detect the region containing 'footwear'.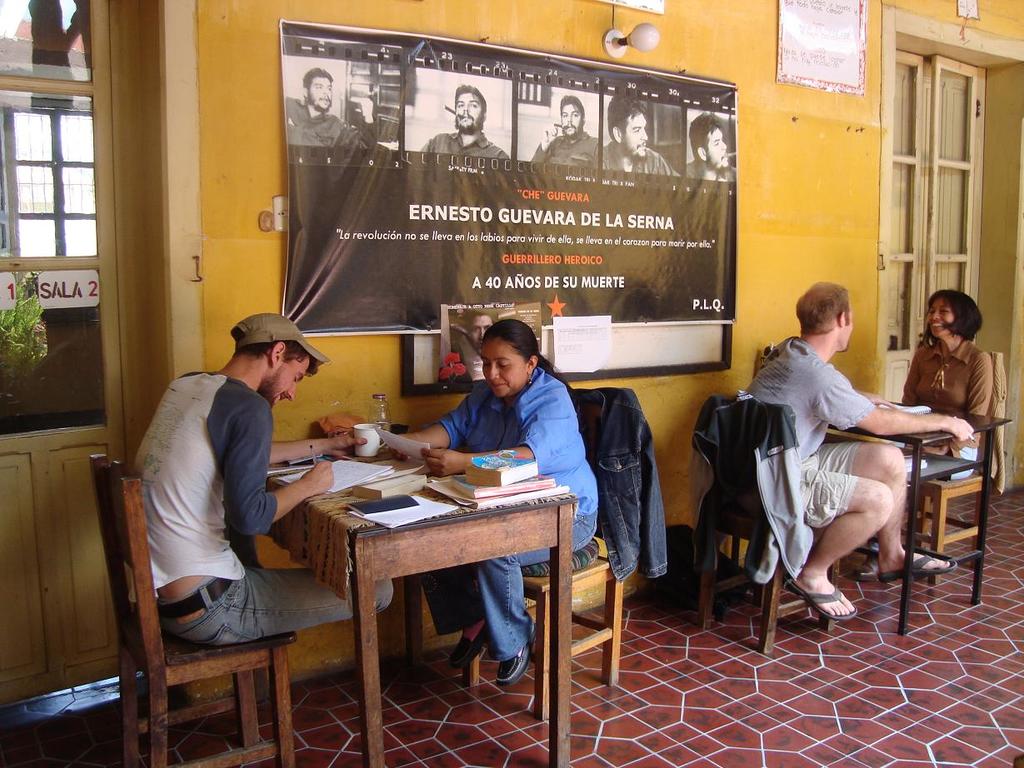
{"x1": 882, "y1": 547, "x2": 958, "y2": 581}.
